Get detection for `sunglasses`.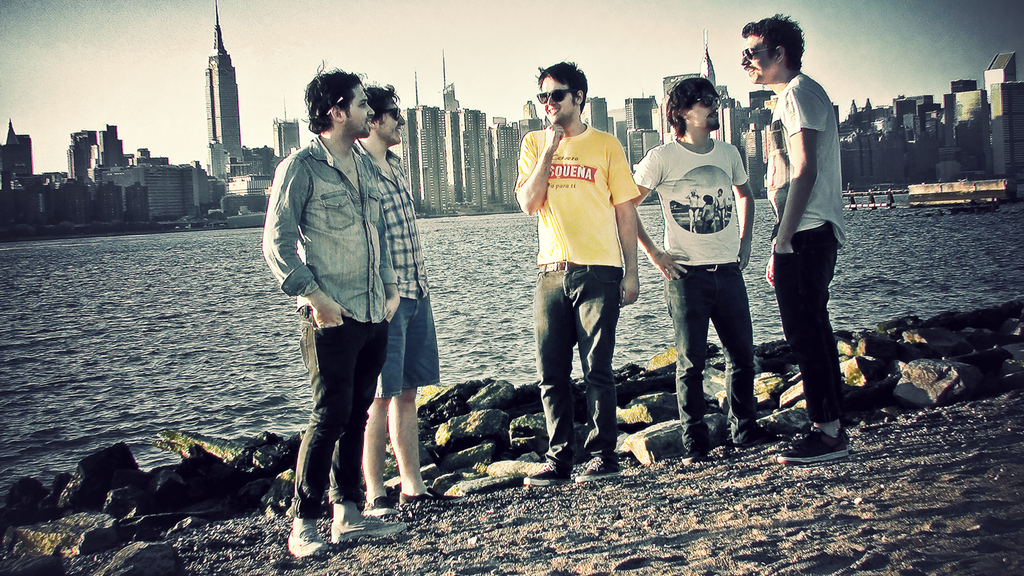
Detection: BBox(694, 98, 720, 107).
